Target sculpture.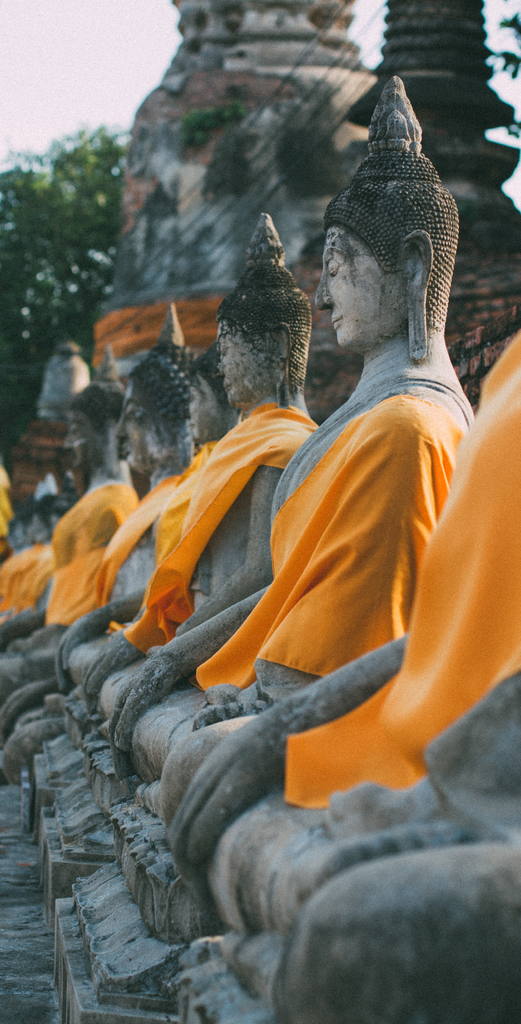
Target region: 106, 206, 323, 783.
